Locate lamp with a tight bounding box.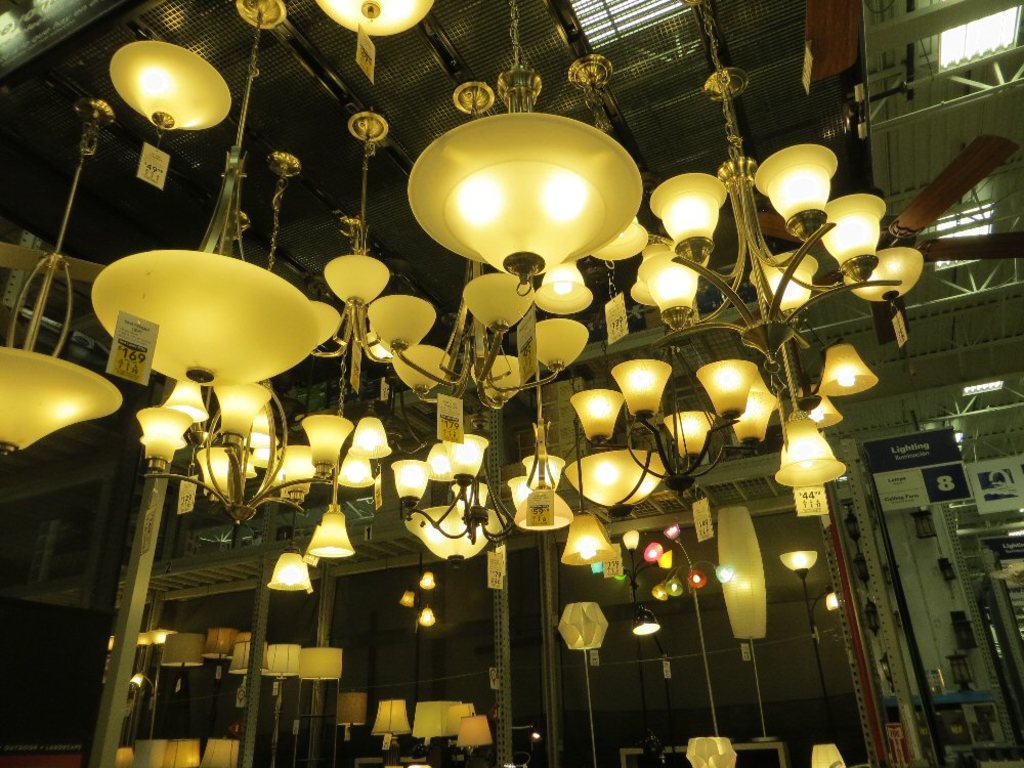
(829, 587, 847, 618).
